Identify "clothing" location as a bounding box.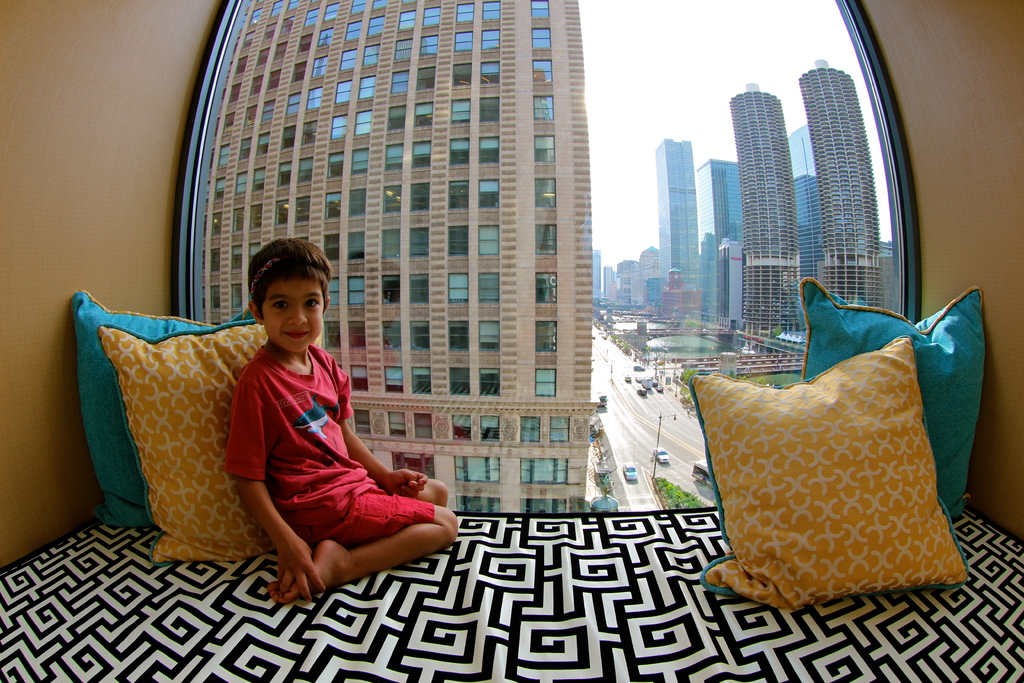
(x1=222, y1=340, x2=435, y2=553).
